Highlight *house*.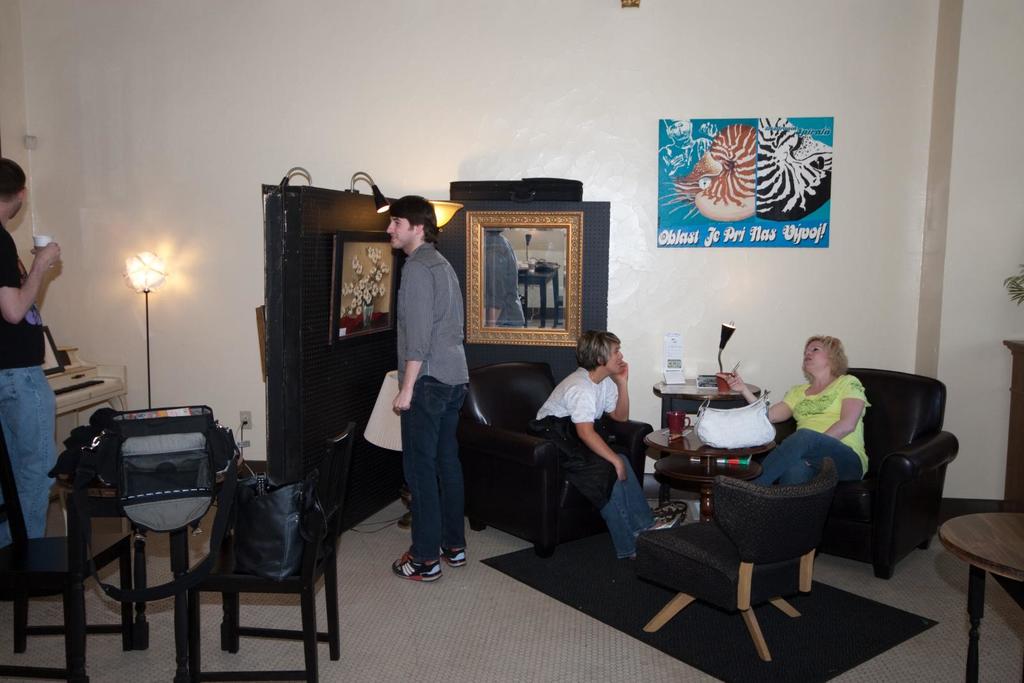
Highlighted region: {"left": 61, "top": 41, "right": 1010, "bottom": 647}.
